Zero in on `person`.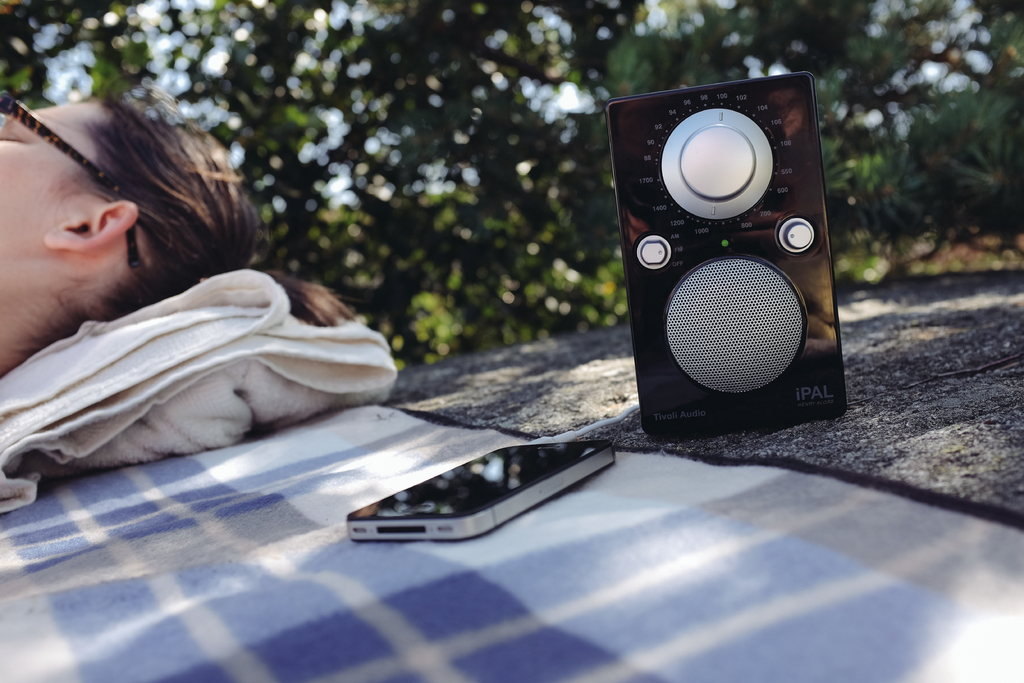
Zeroed in: [0,81,364,379].
